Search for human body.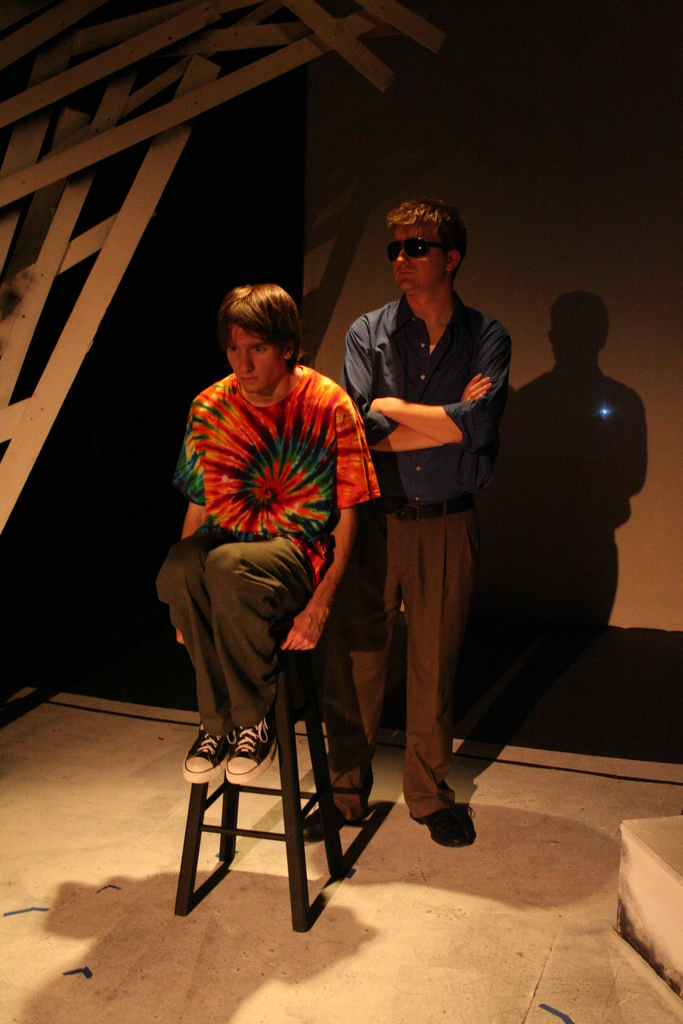
Found at bbox=(165, 282, 368, 797).
